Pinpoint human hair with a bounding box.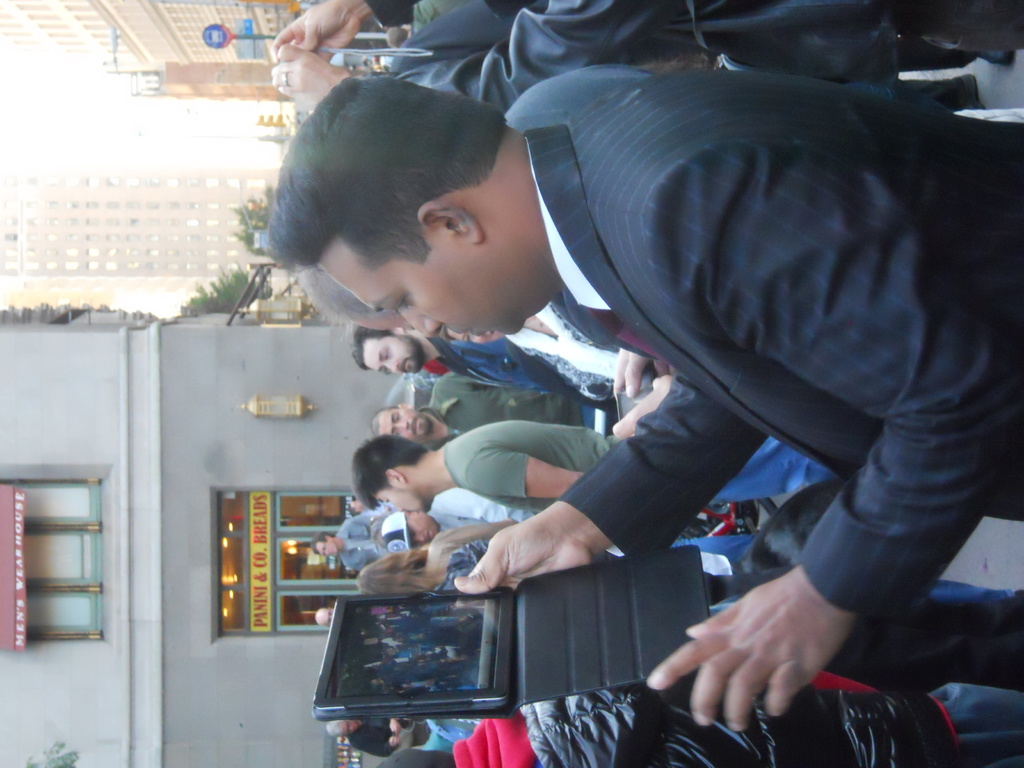
crop(437, 325, 453, 340).
